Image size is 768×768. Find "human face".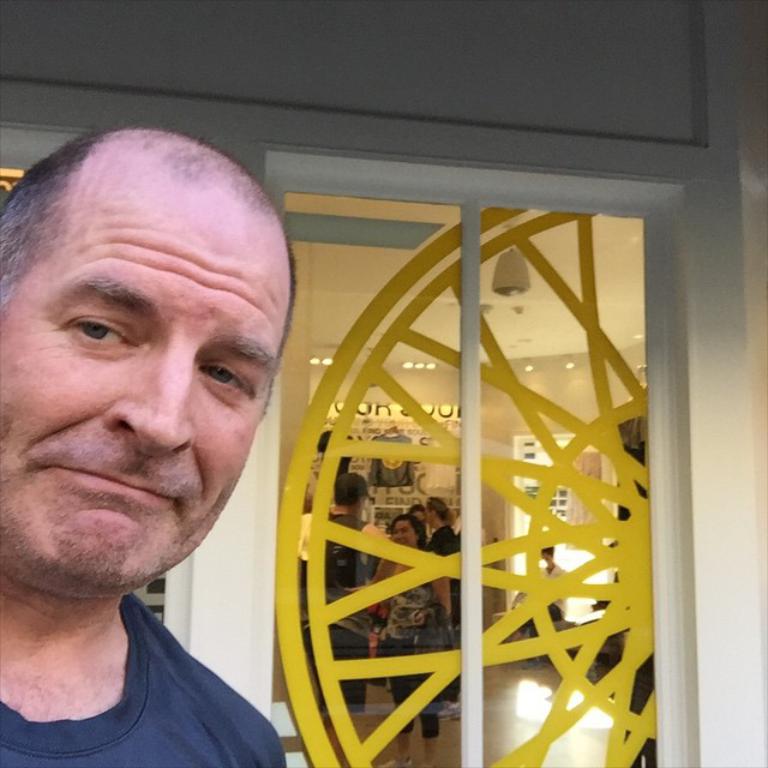
422,505,439,528.
